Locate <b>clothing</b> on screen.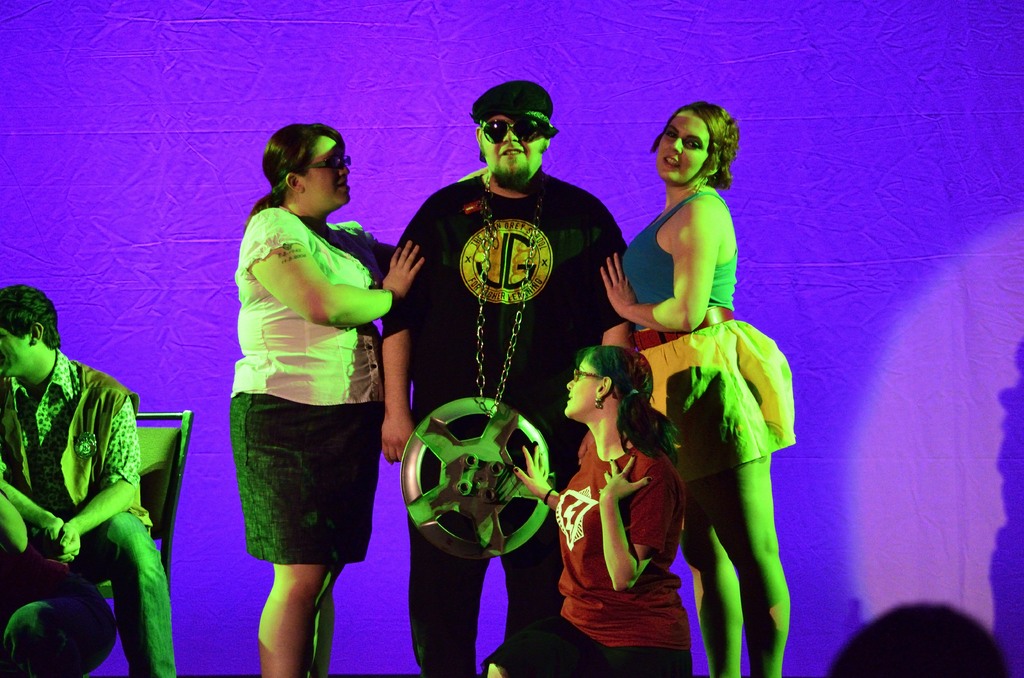
On screen at <box>218,245,379,554</box>.
